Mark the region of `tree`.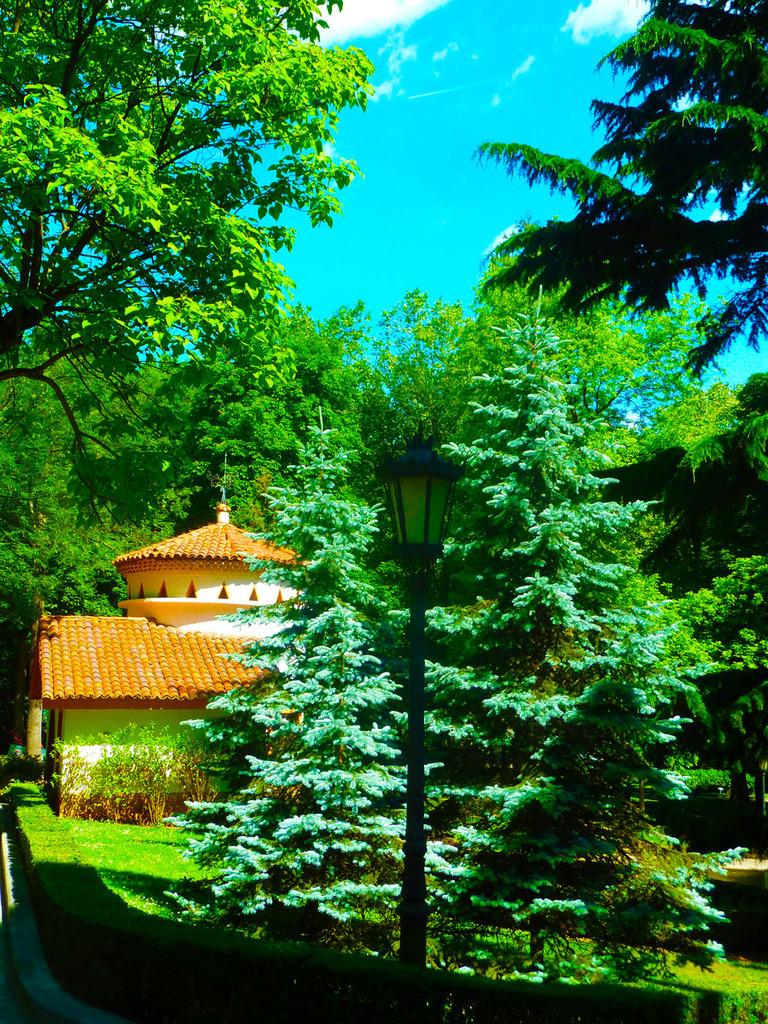
Region: 0, 0, 372, 560.
